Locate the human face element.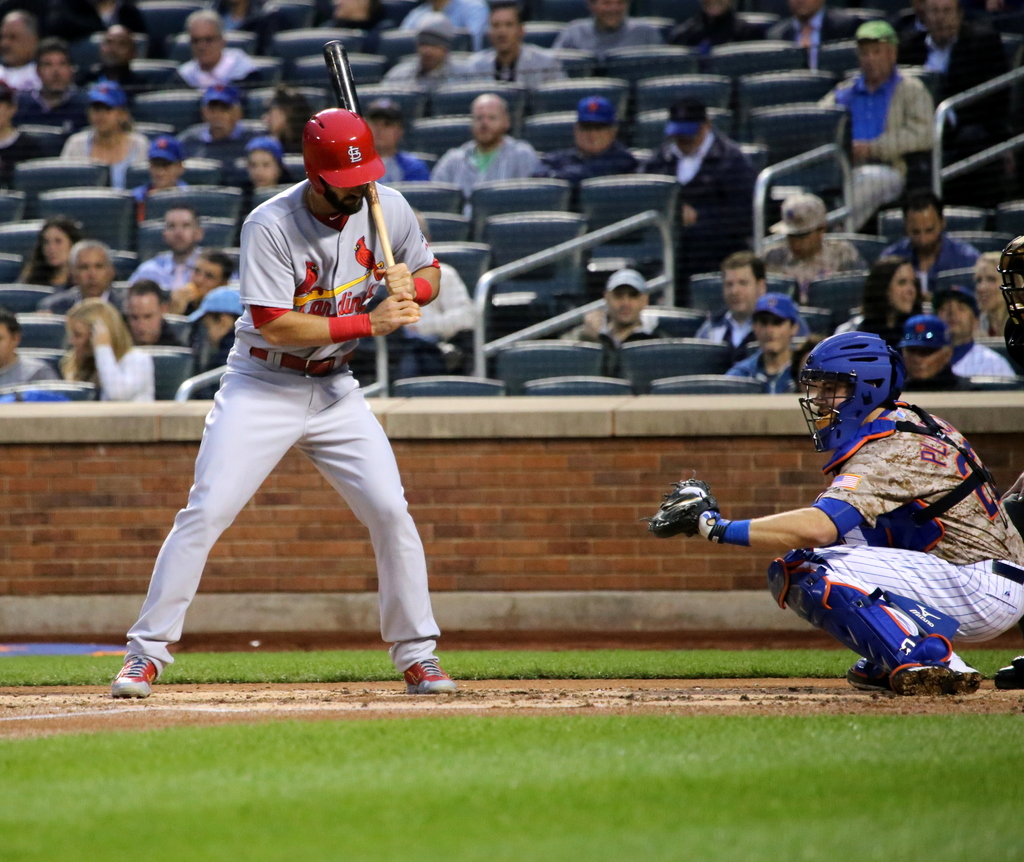
Element bbox: box(422, 33, 444, 63).
